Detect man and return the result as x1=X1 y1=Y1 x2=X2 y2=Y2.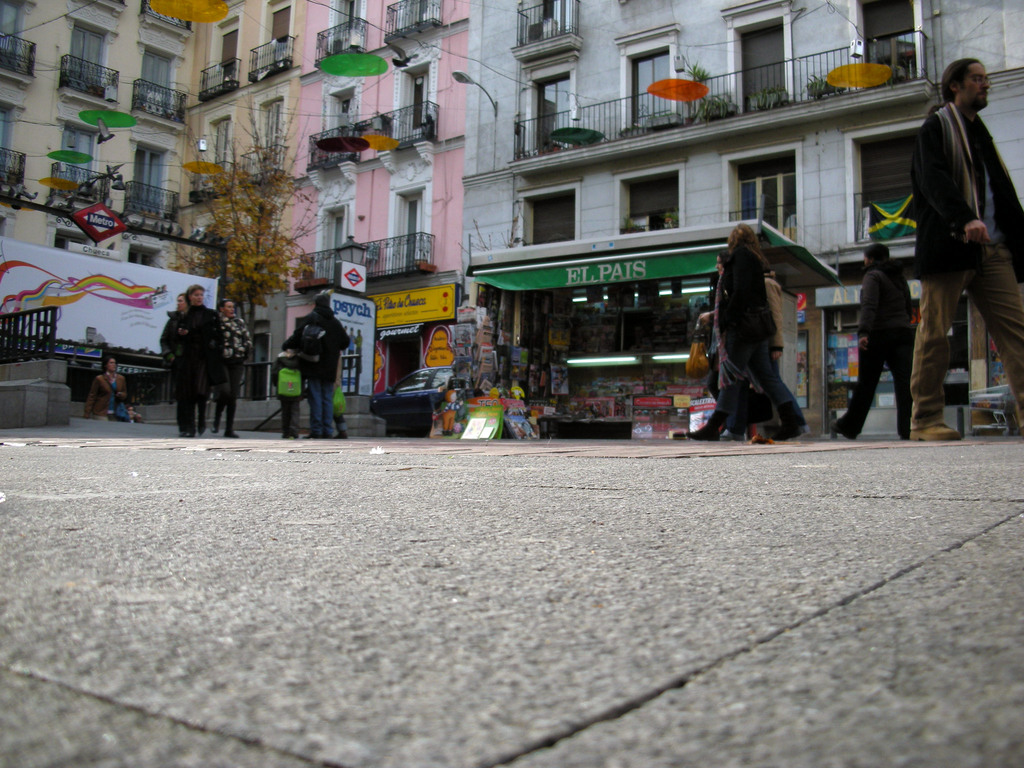
x1=81 y1=356 x2=129 y2=423.
